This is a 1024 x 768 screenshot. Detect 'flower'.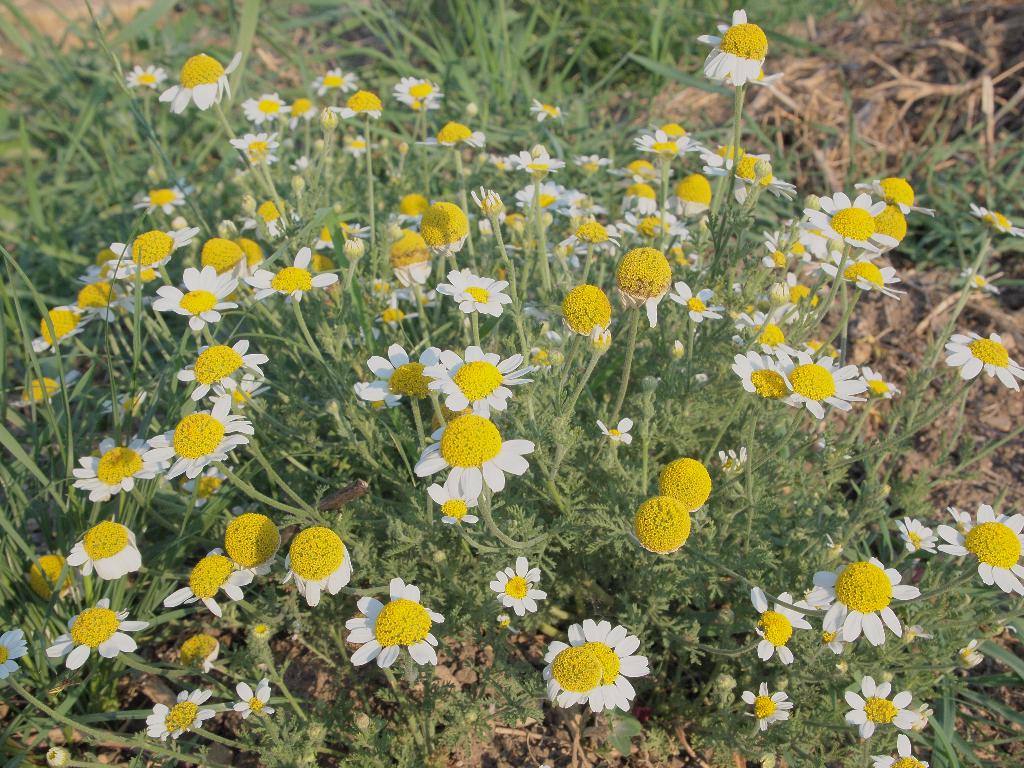
(31,557,72,598).
